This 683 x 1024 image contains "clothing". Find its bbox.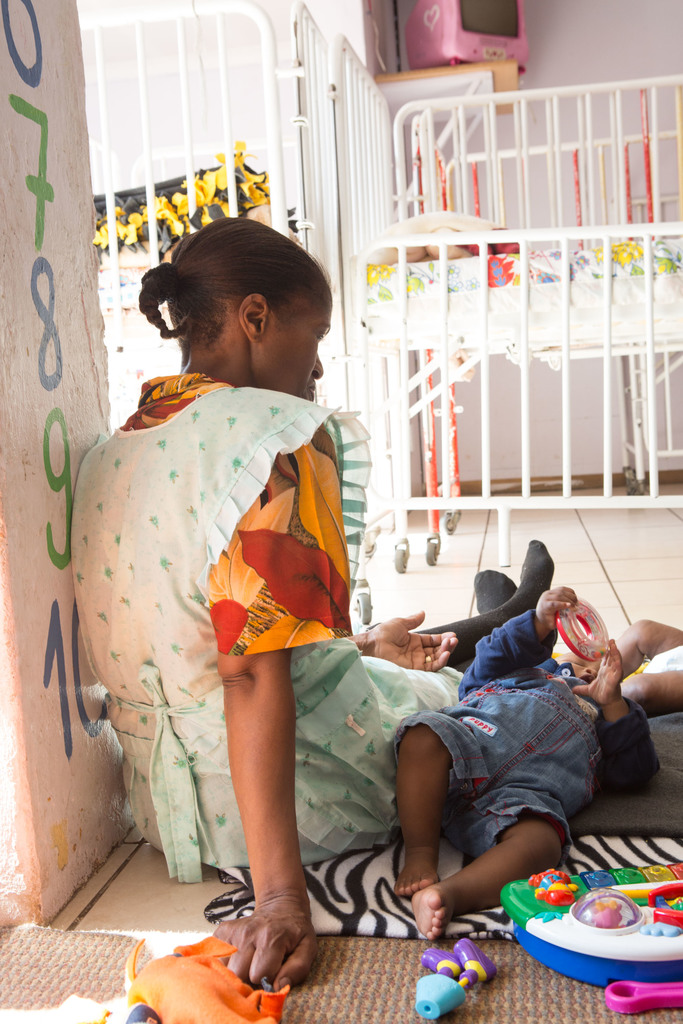
58,371,473,874.
